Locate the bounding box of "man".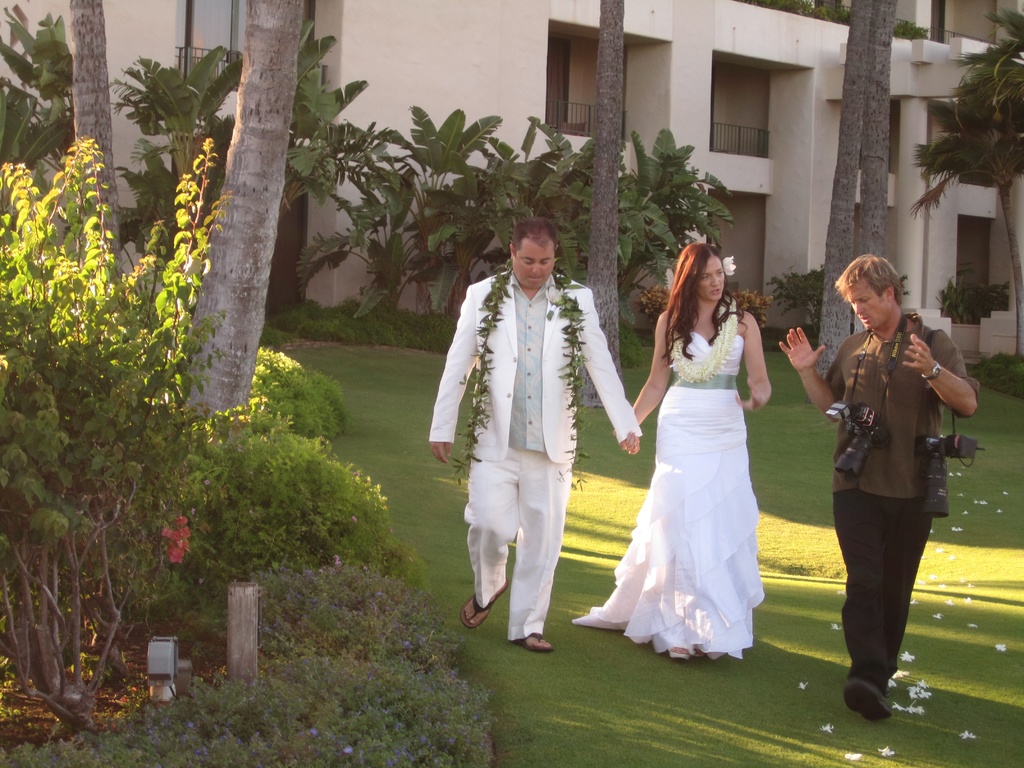
Bounding box: 423/213/648/659.
